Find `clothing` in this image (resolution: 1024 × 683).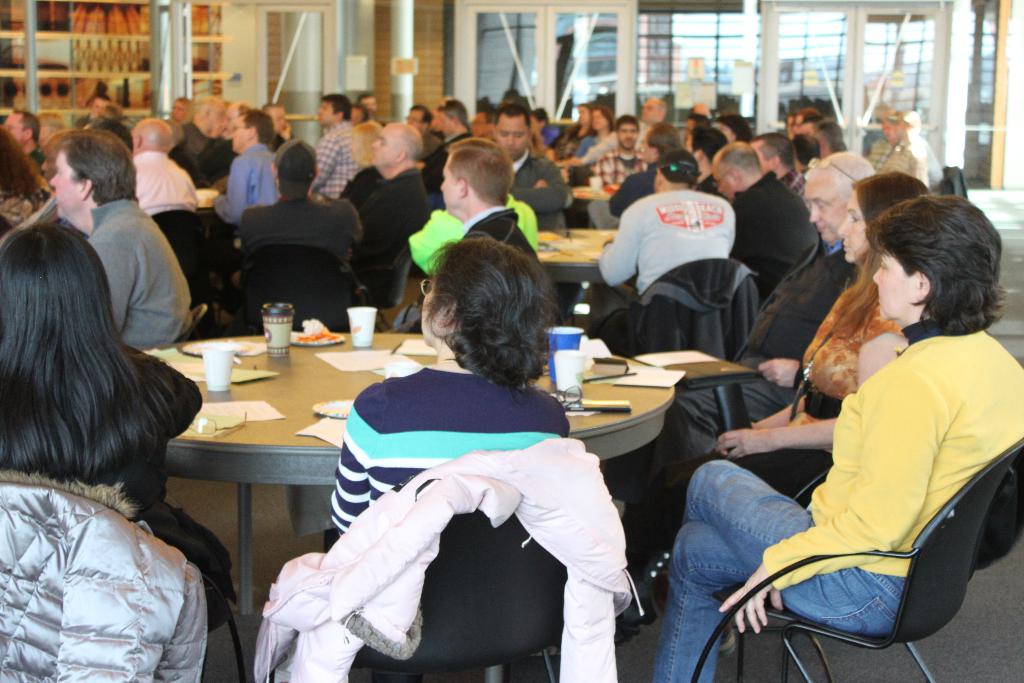
select_region(397, 210, 540, 334).
